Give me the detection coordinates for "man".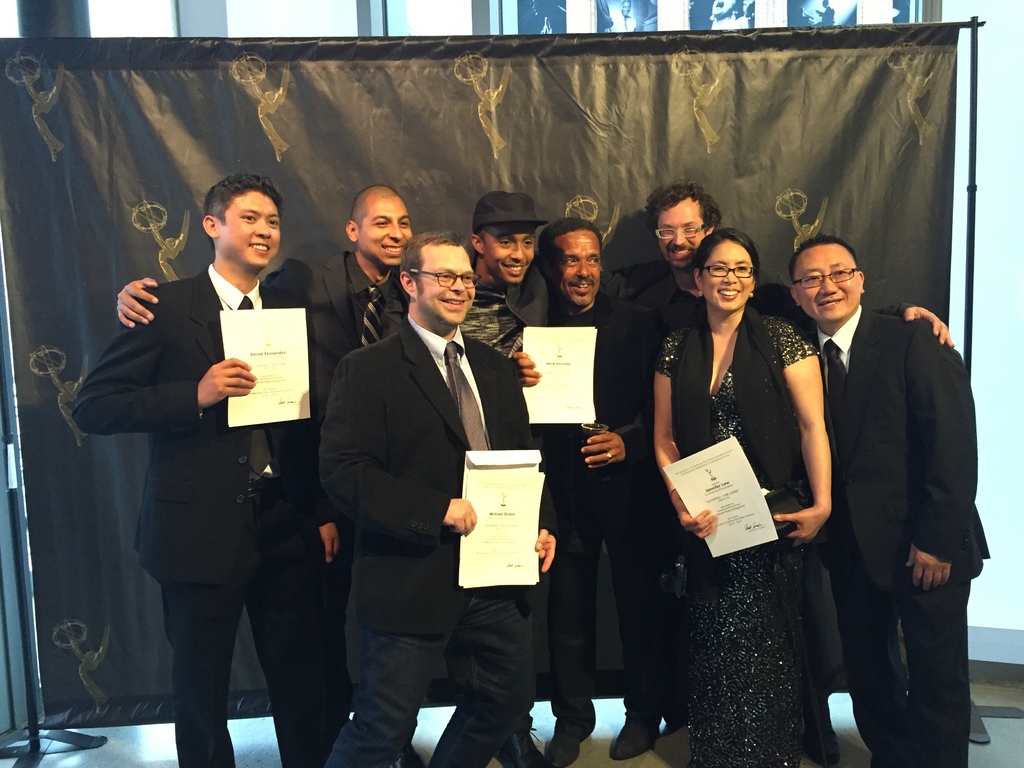
(x1=623, y1=177, x2=825, y2=767).
